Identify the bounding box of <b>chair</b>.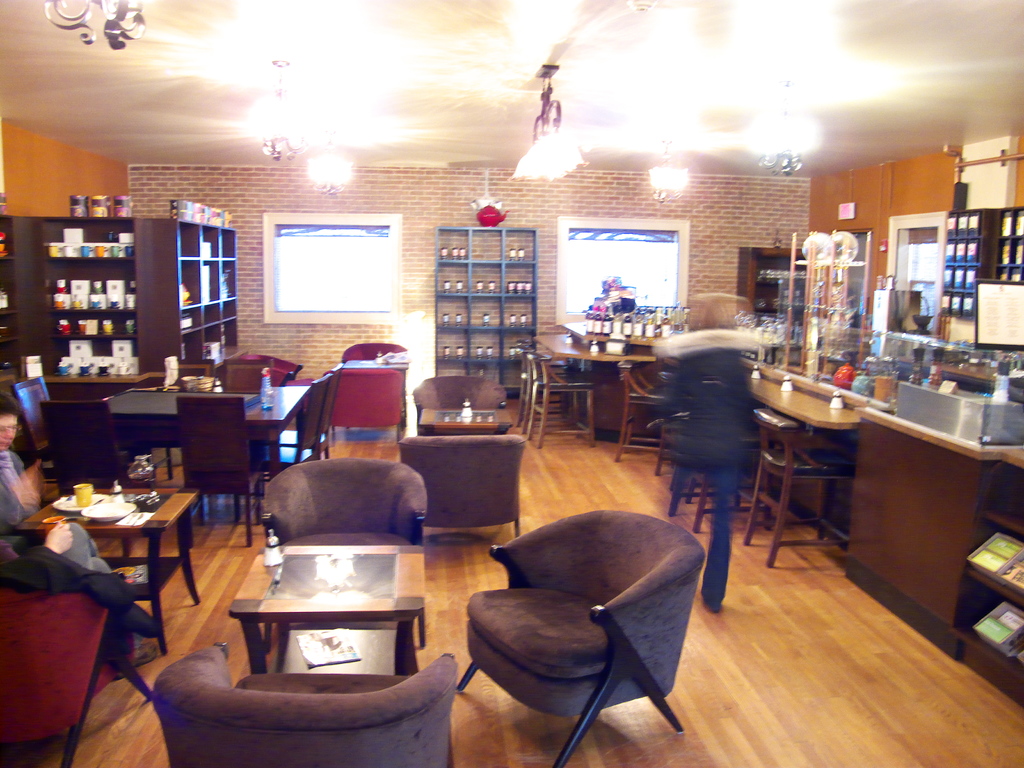
(x1=510, y1=340, x2=572, y2=428).
